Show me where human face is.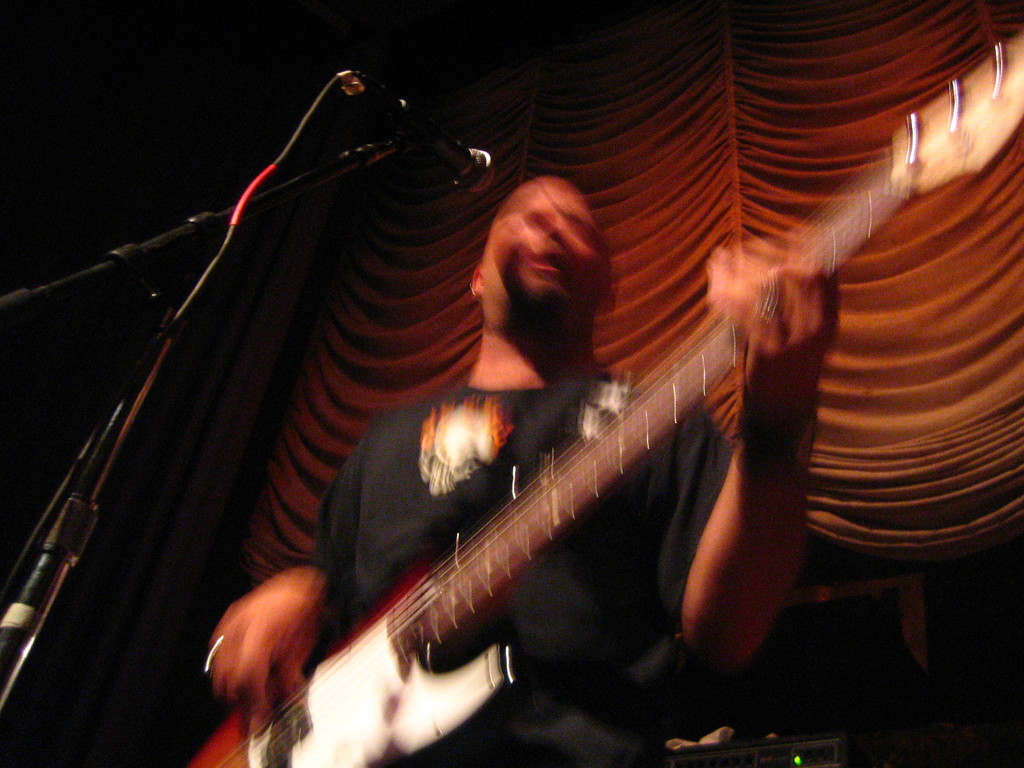
human face is at BBox(479, 182, 613, 312).
